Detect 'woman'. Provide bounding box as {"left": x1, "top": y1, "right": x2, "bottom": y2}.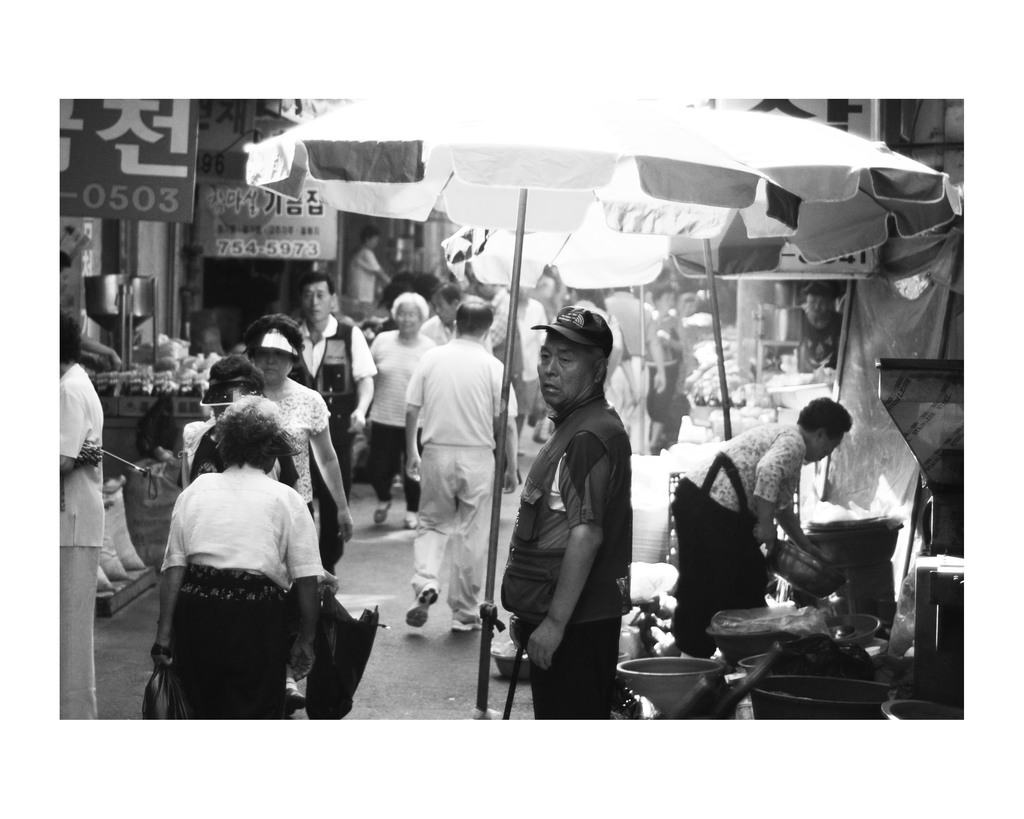
{"left": 238, "top": 305, "right": 351, "bottom": 585}.
